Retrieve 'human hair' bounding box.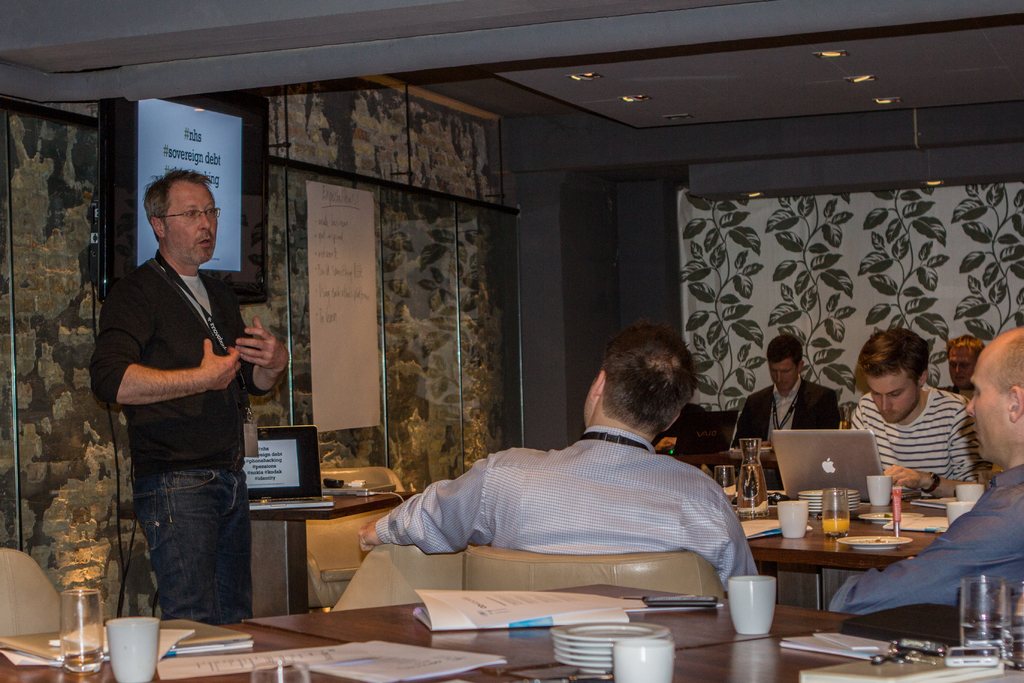
Bounding box: (944,331,985,361).
